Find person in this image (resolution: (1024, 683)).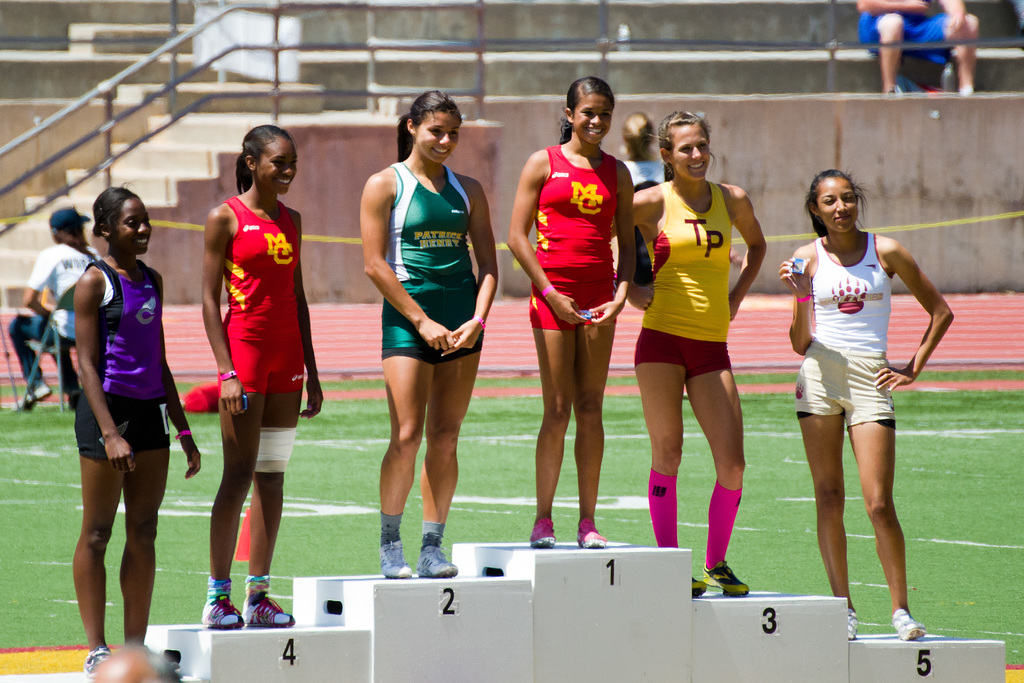
<box>70,186,204,682</box>.
